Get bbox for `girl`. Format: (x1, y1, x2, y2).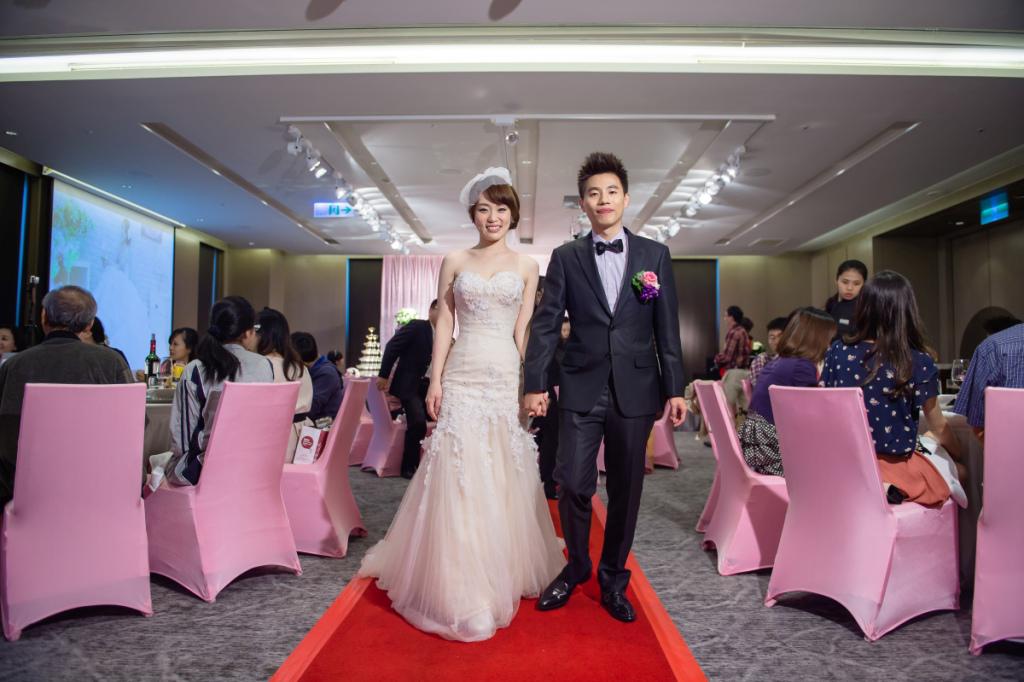
(735, 313, 839, 479).
